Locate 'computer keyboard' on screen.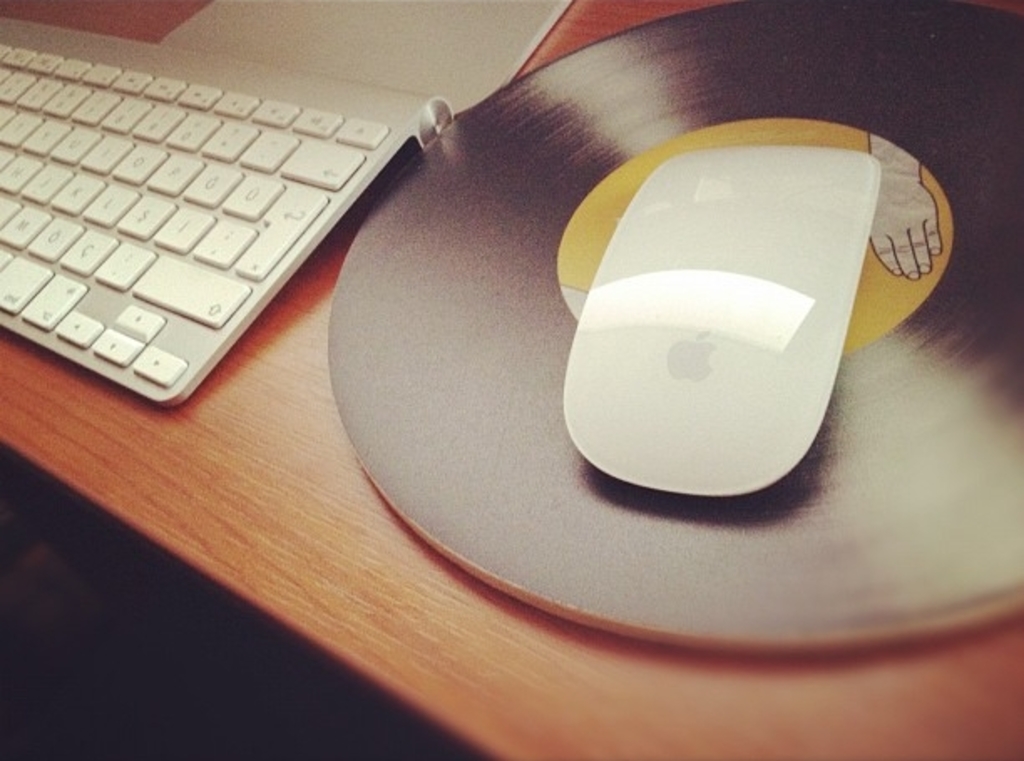
On screen at (0, 15, 455, 405).
